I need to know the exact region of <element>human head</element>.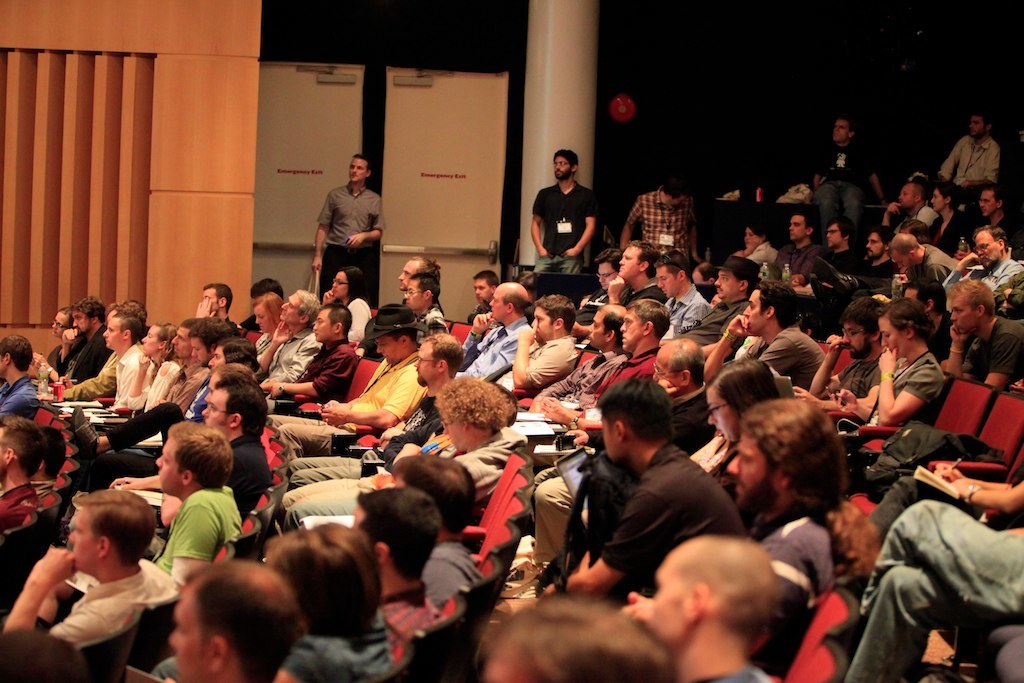
Region: (x1=332, y1=265, x2=366, y2=298).
